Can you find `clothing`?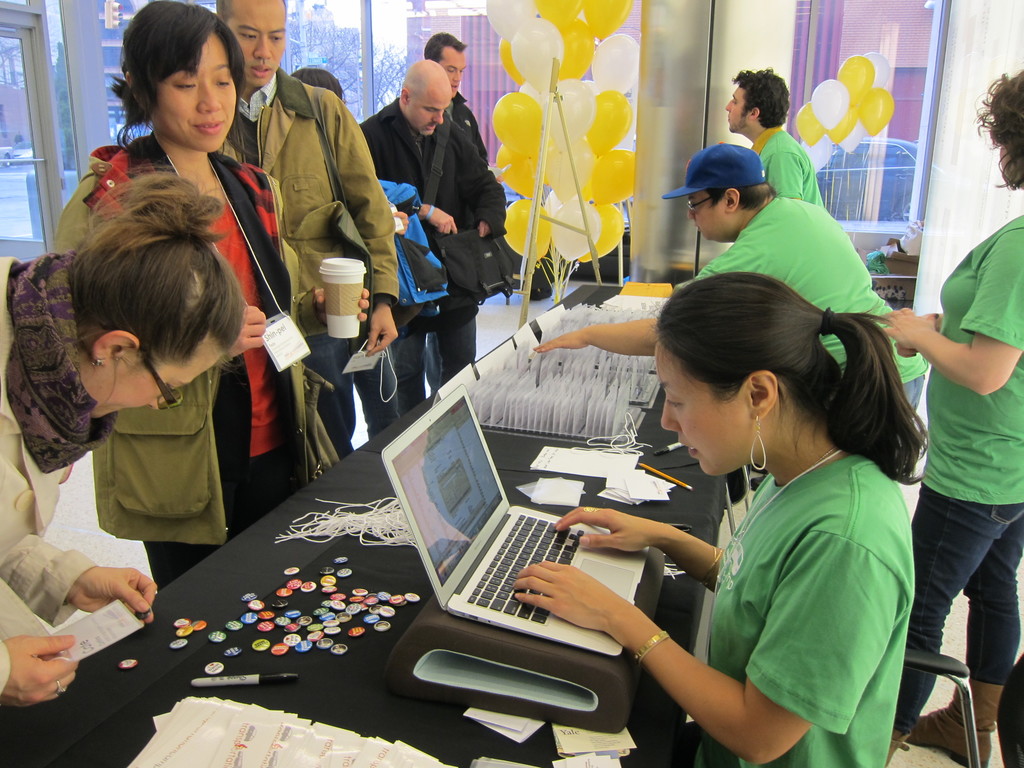
Yes, bounding box: 627/454/922/767.
